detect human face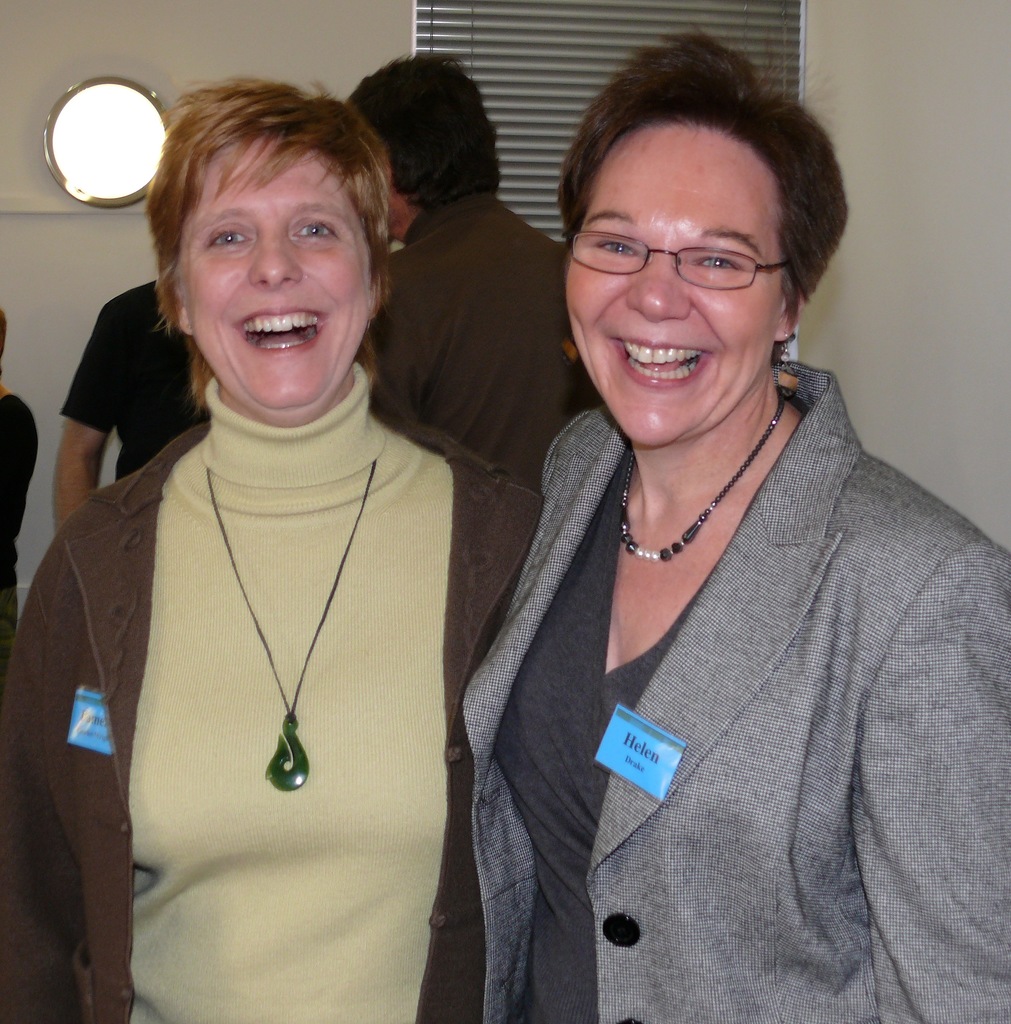
<bbox>171, 138, 379, 421</bbox>
